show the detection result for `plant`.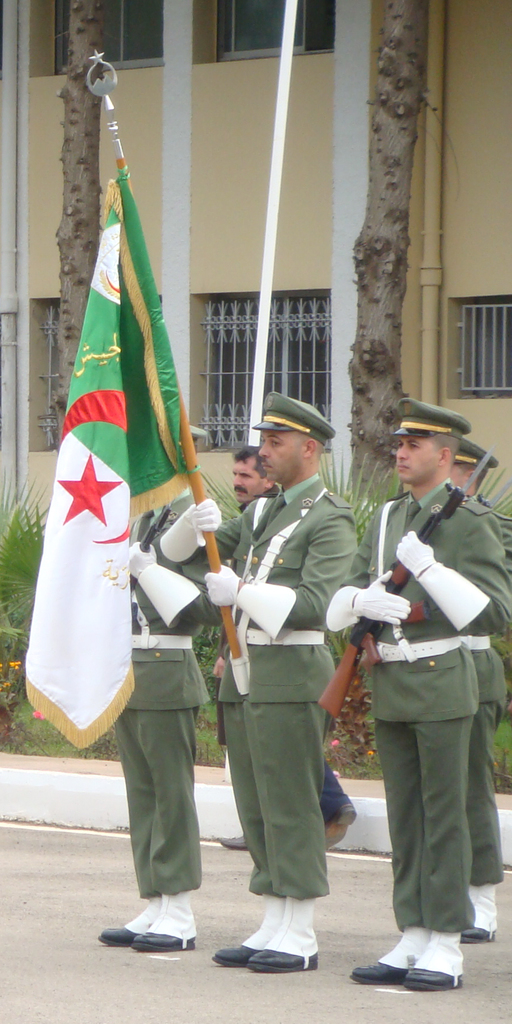
Rect(315, 438, 387, 784).
